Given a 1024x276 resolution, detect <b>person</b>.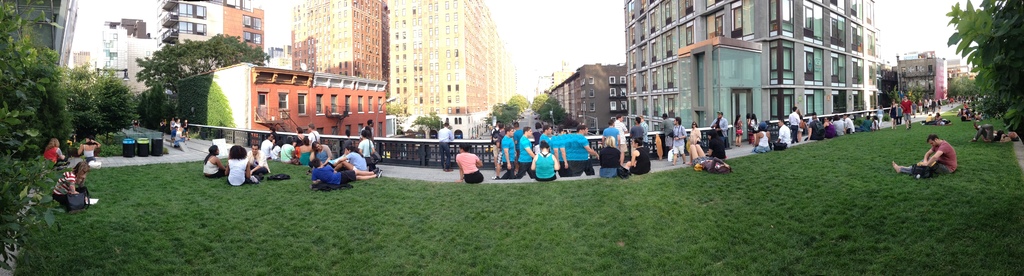
<region>438, 118, 452, 174</region>.
